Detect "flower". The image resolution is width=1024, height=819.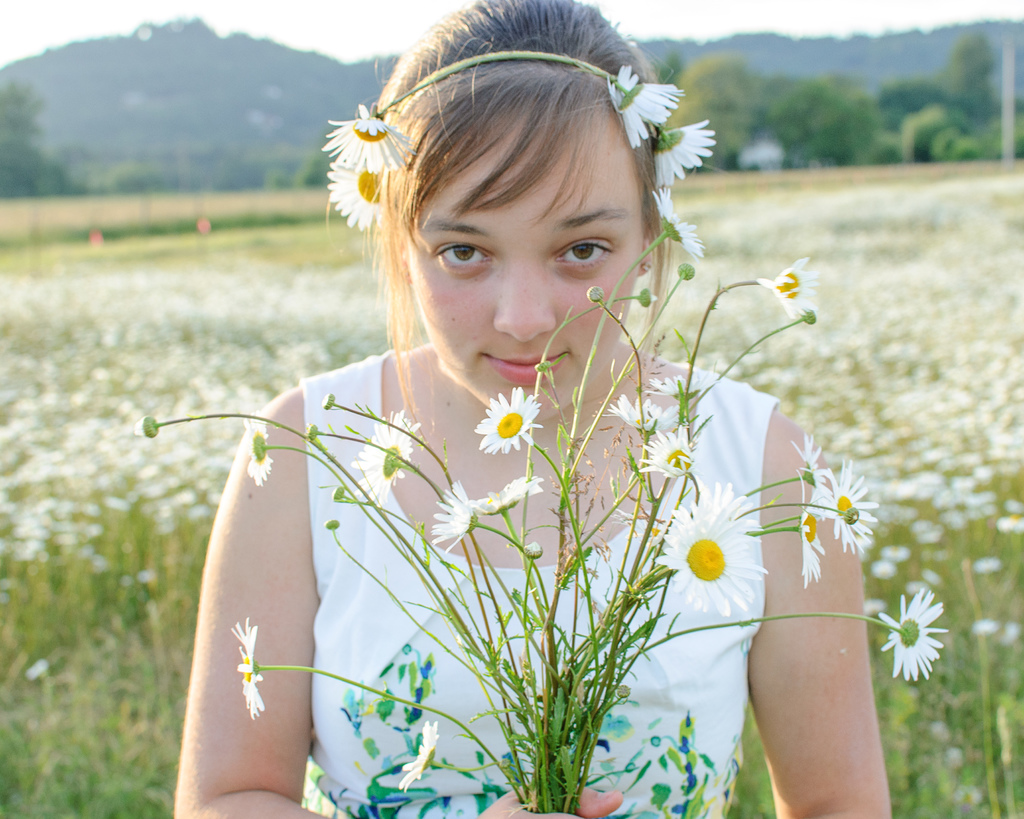
x1=794 y1=470 x2=831 y2=590.
